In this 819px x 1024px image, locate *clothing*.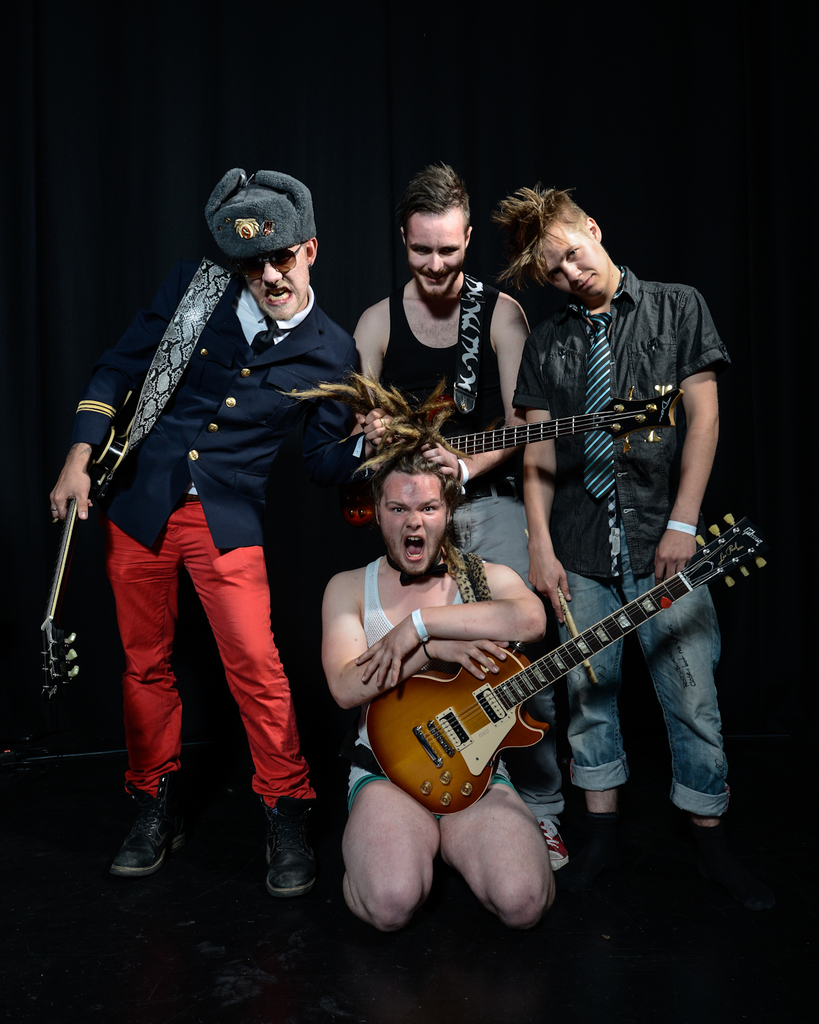
Bounding box: [x1=68, y1=257, x2=358, y2=811].
